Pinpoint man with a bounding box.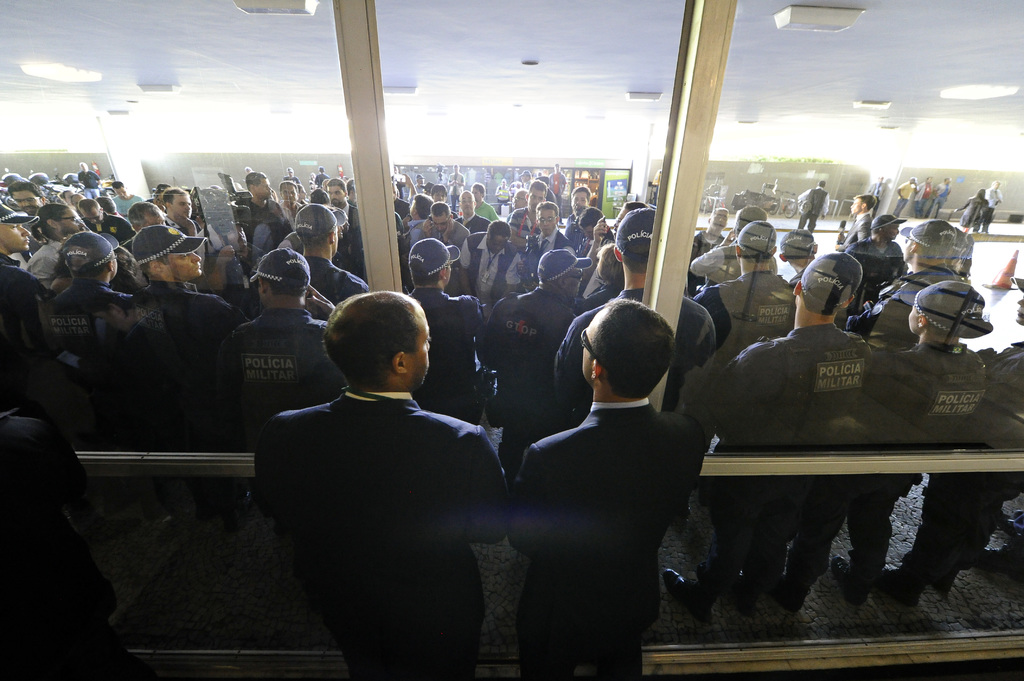
select_region(518, 168, 536, 191).
